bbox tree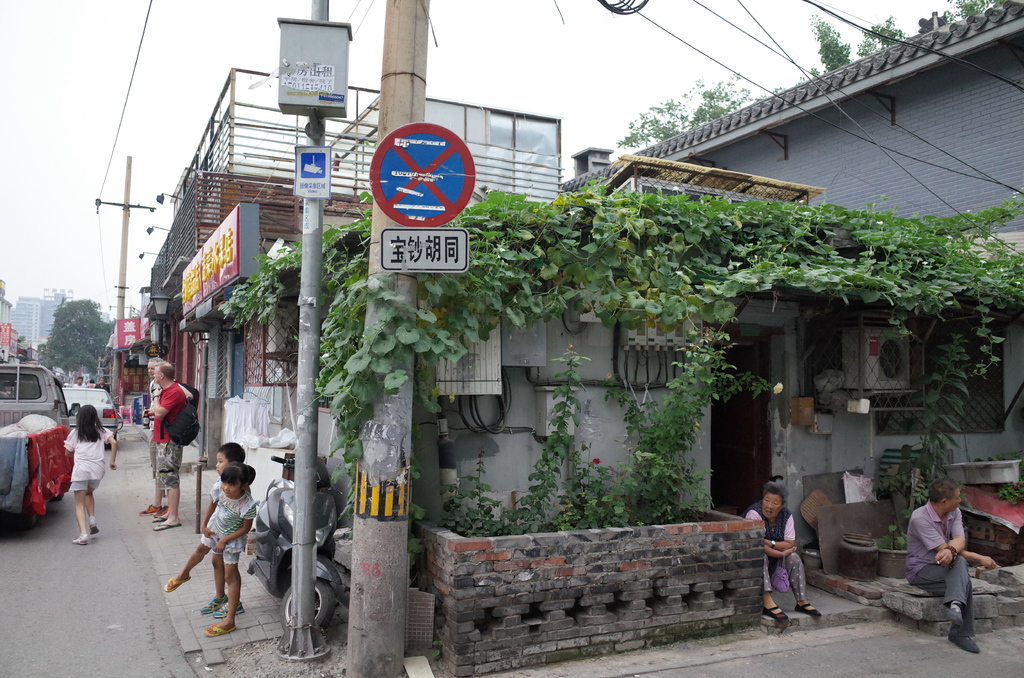
x1=42, y1=300, x2=111, y2=377
